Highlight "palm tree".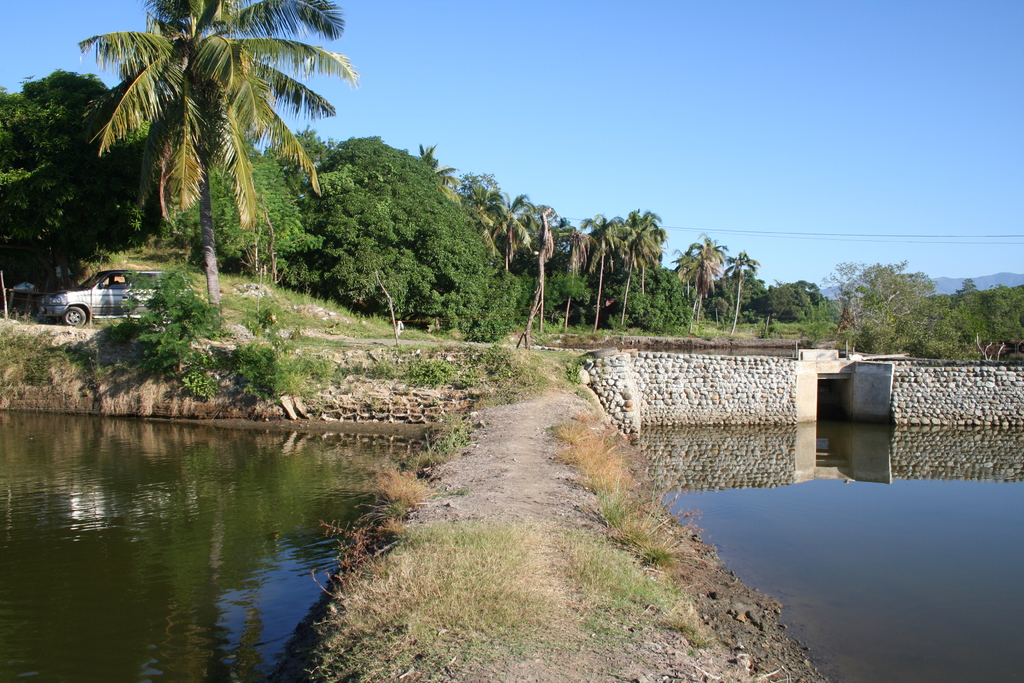
Highlighted region: 90 24 326 345.
